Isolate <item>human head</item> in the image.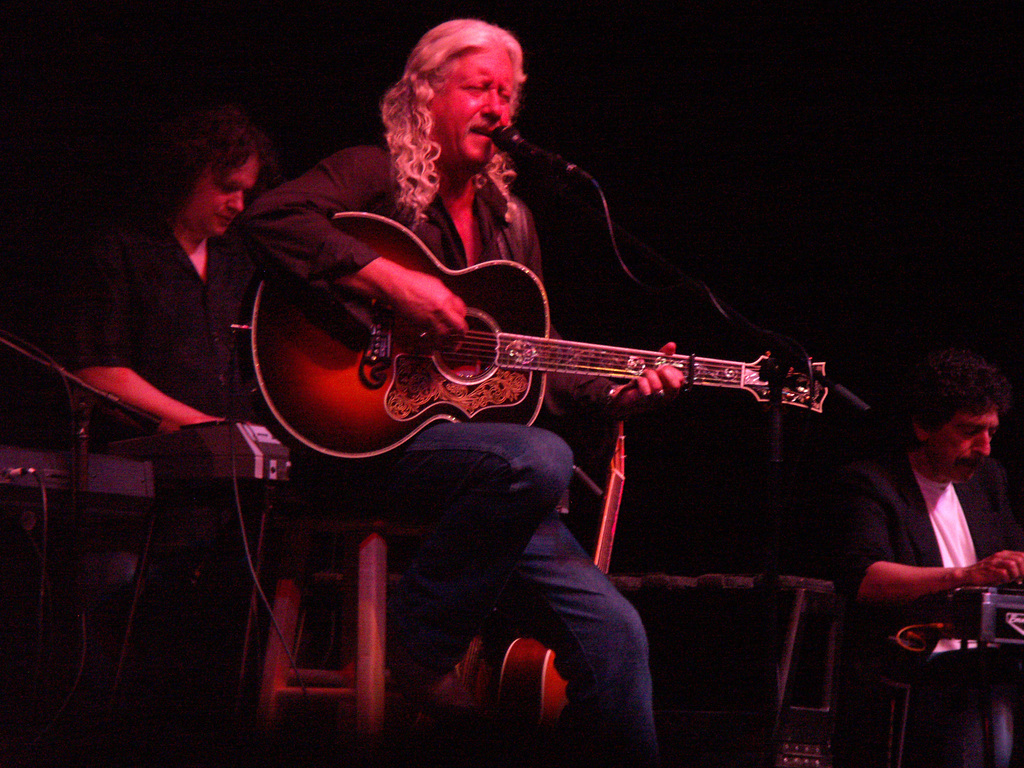
Isolated region: bbox(128, 104, 283, 237).
